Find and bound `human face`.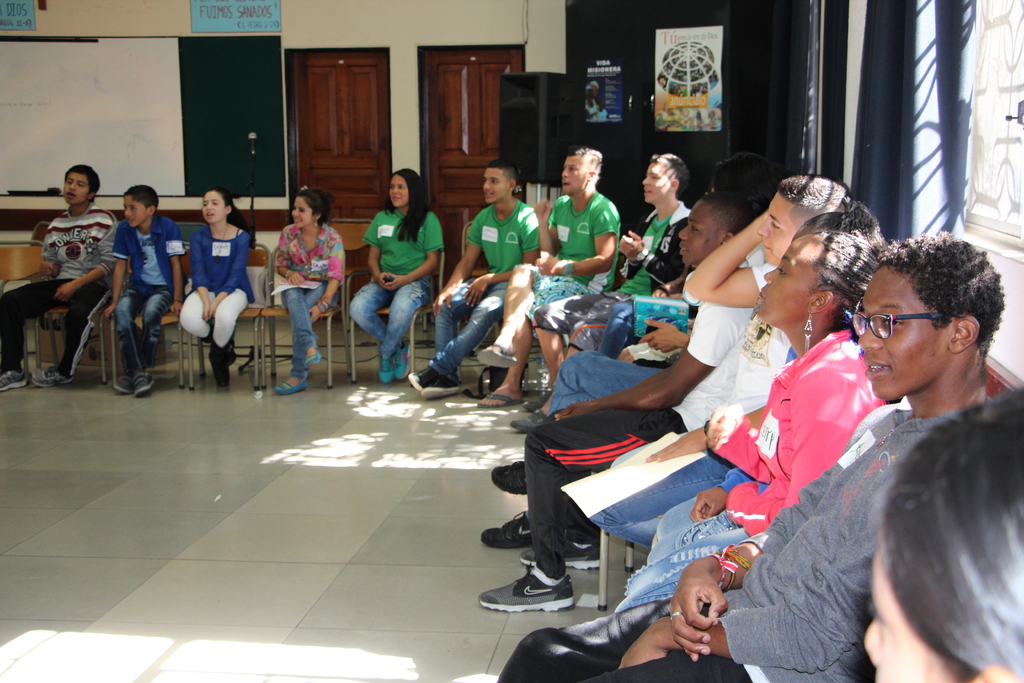
Bound: <region>857, 268, 958, 400</region>.
